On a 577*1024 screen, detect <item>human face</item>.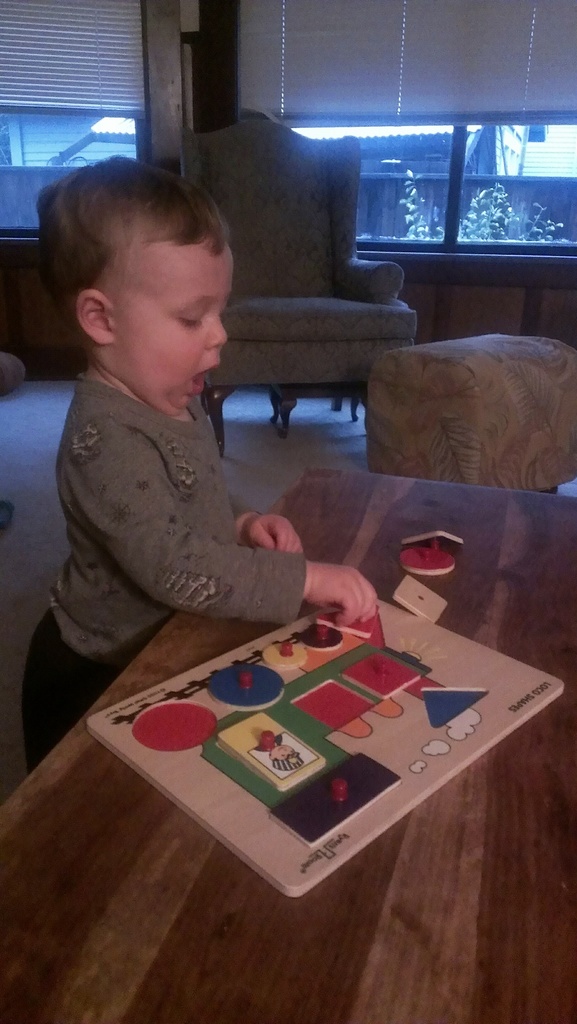
[x1=117, y1=244, x2=234, y2=413].
